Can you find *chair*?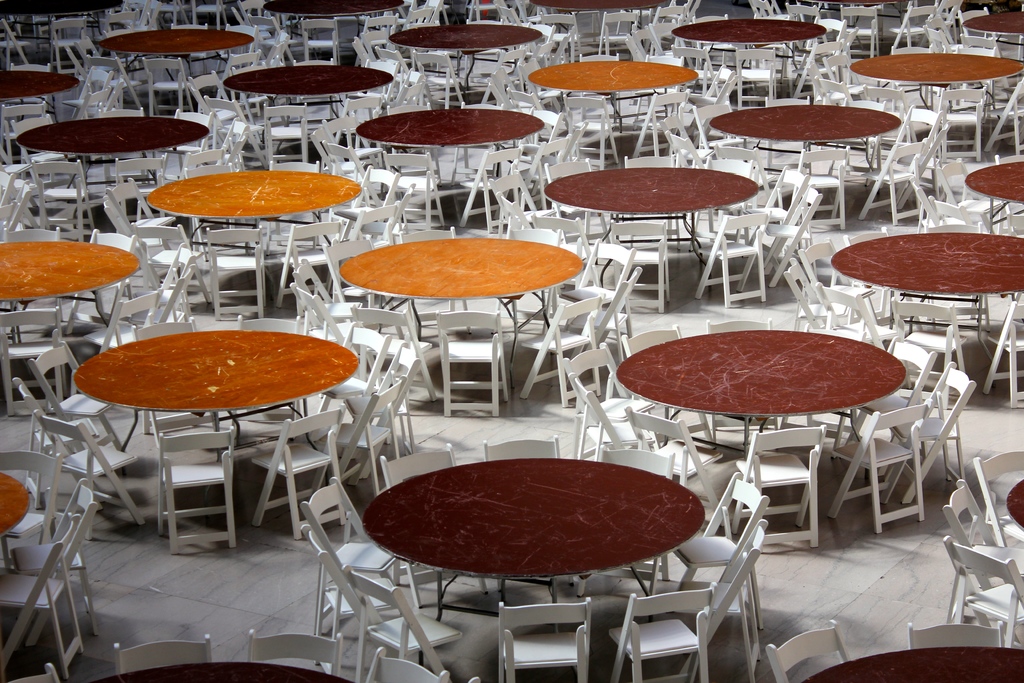
Yes, bounding box: box(906, 617, 1005, 651).
